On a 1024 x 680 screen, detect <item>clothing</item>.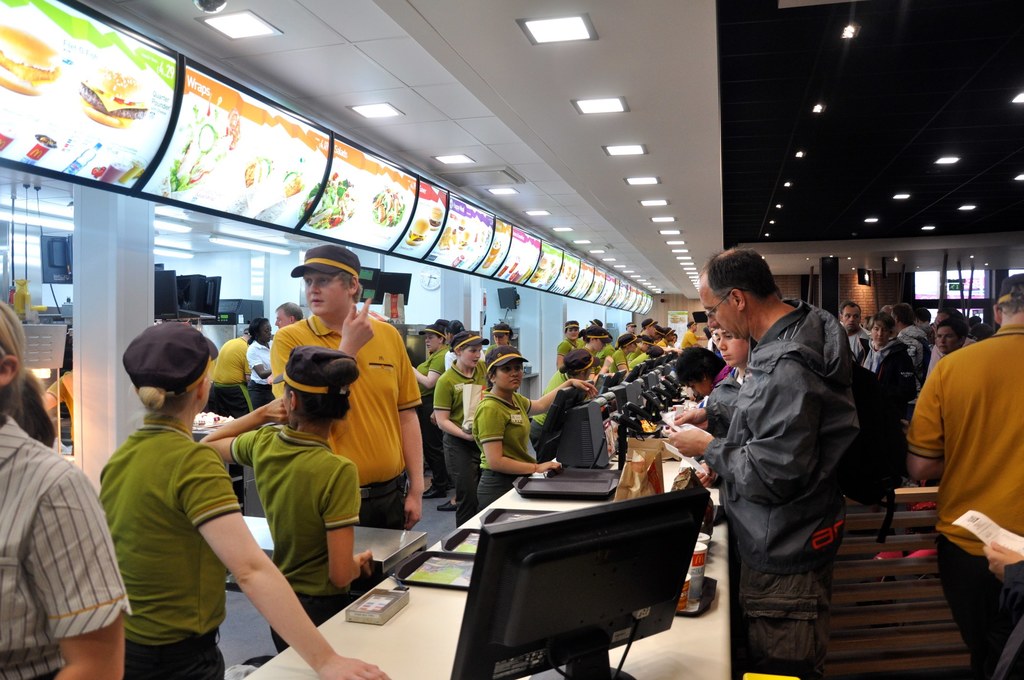
x1=532, y1=370, x2=572, y2=466.
